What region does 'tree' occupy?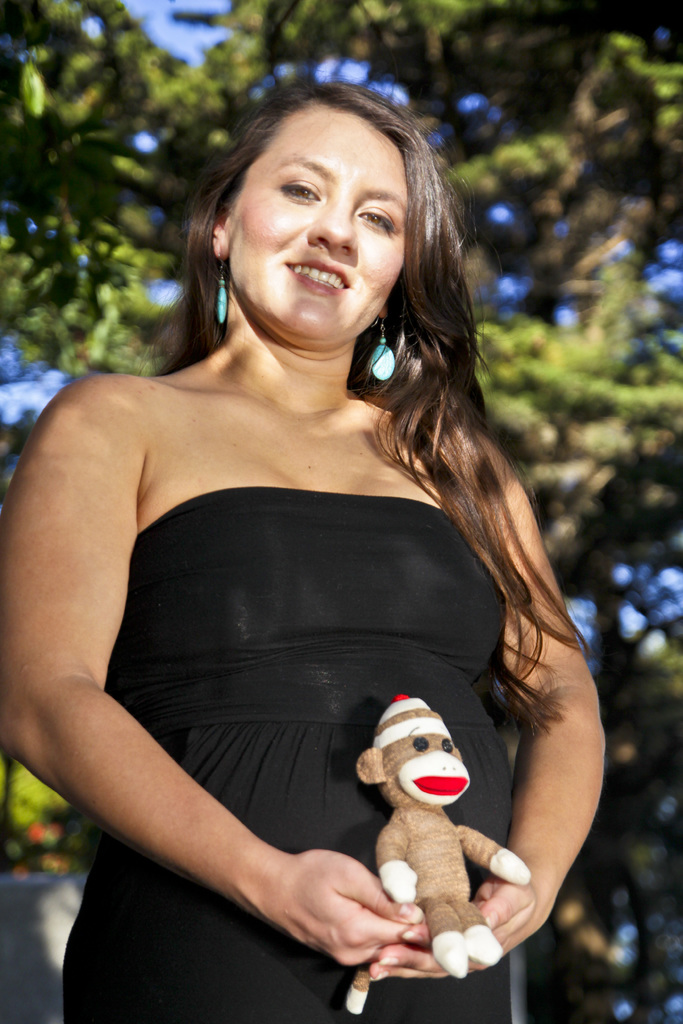
detection(0, 0, 682, 1023).
